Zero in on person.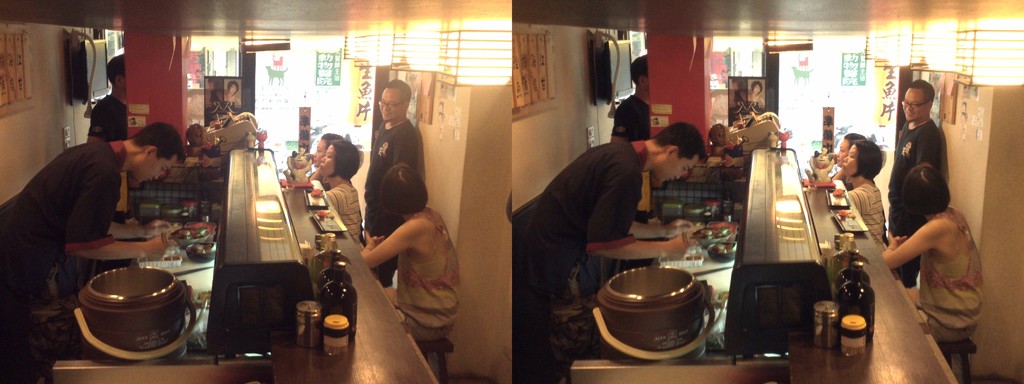
Zeroed in: l=0, t=120, r=183, b=383.
